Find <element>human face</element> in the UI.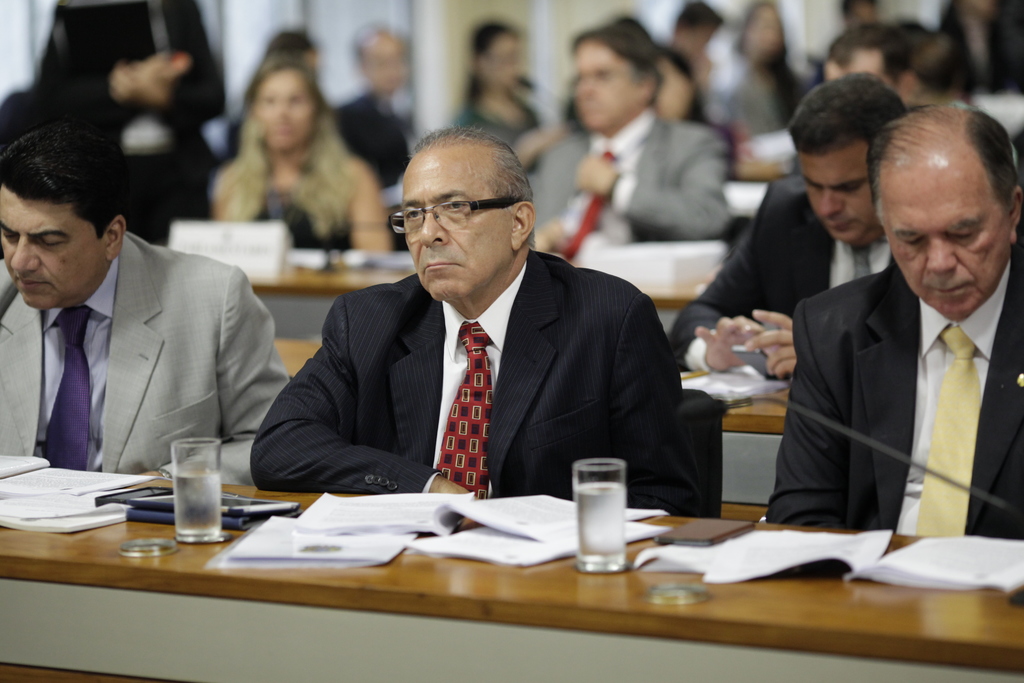
UI element at x1=881, y1=168, x2=1012, y2=320.
